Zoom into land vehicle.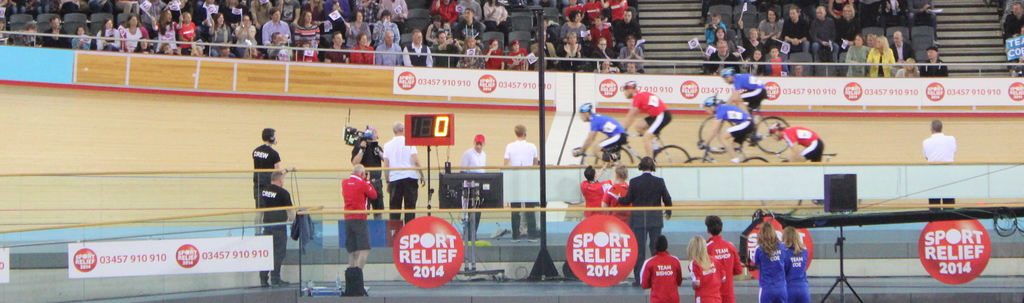
Zoom target: bbox(573, 142, 635, 163).
